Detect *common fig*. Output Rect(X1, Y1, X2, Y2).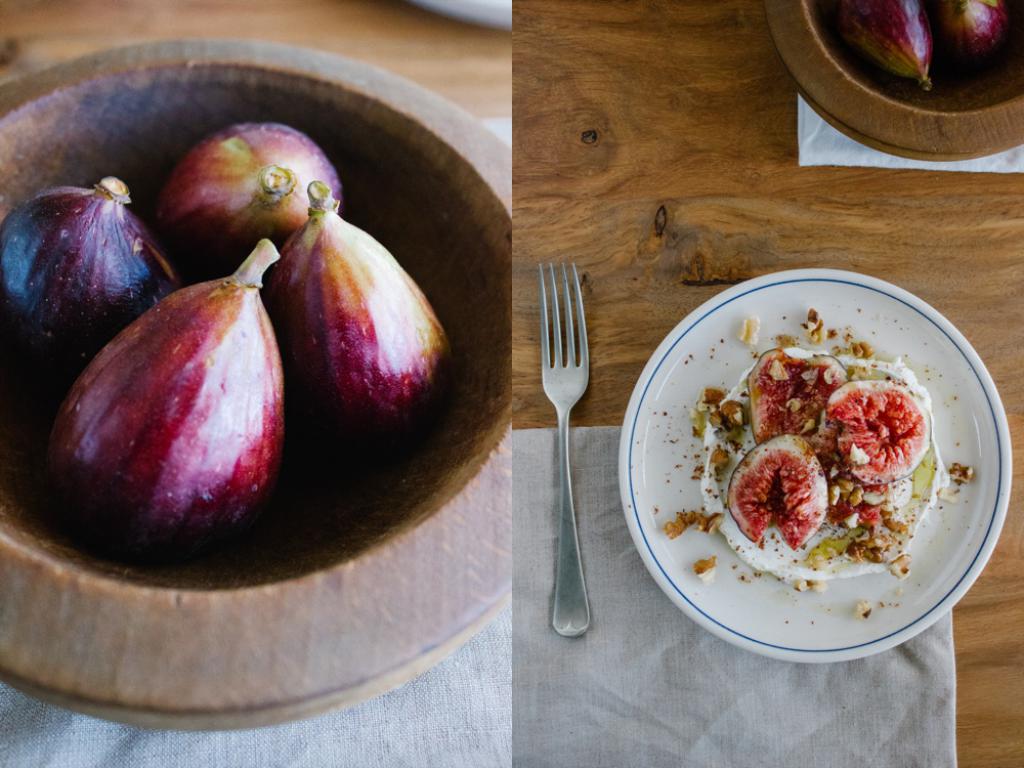
Rect(50, 237, 288, 561).
